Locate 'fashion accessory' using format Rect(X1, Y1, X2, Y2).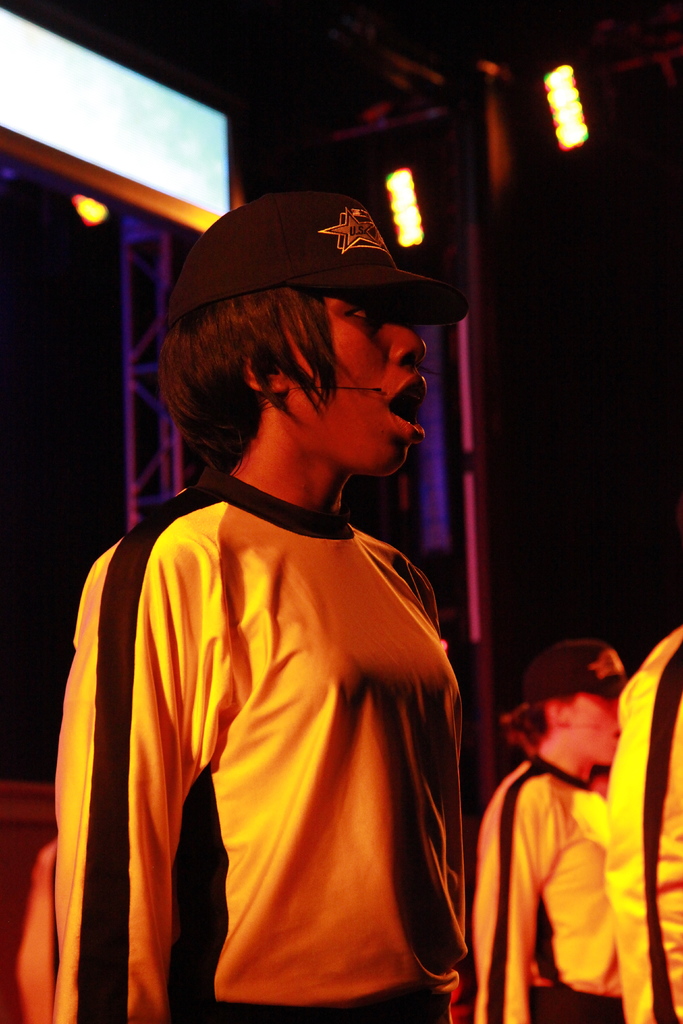
Rect(159, 181, 471, 328).
